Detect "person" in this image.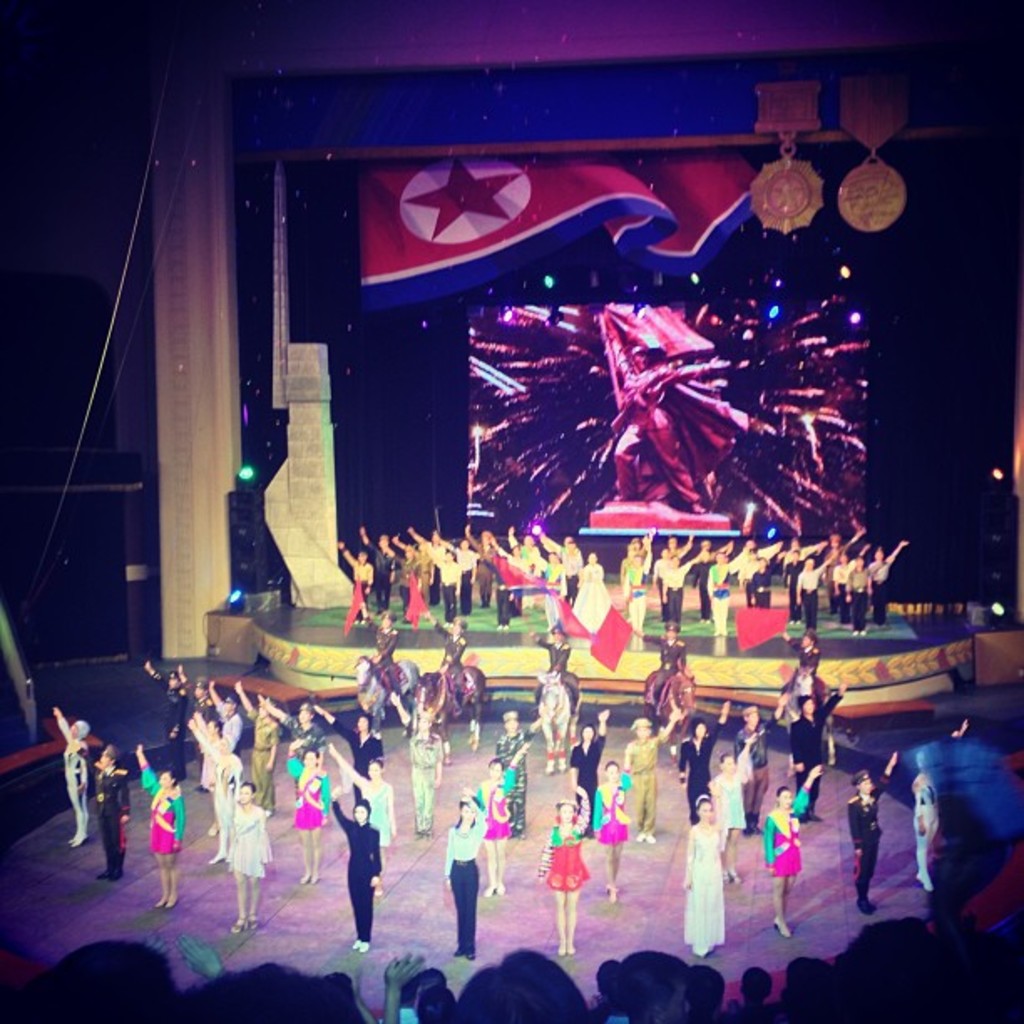
Detection: (909, 746, 932, 893).
